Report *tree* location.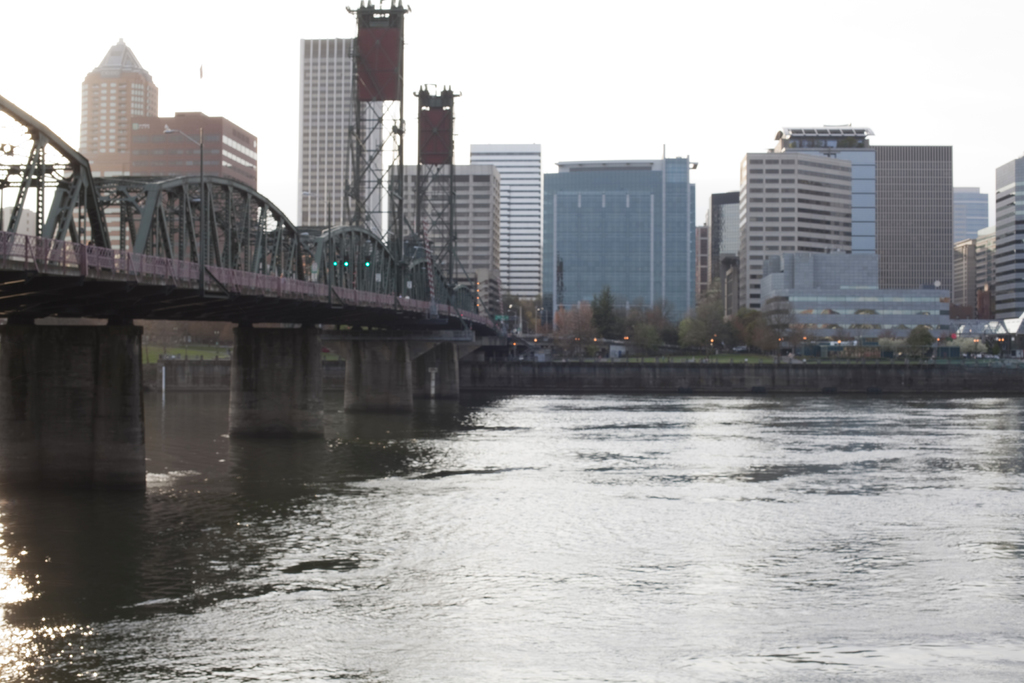
Report: x1=897, y1=325, x2=931, y2=362.
